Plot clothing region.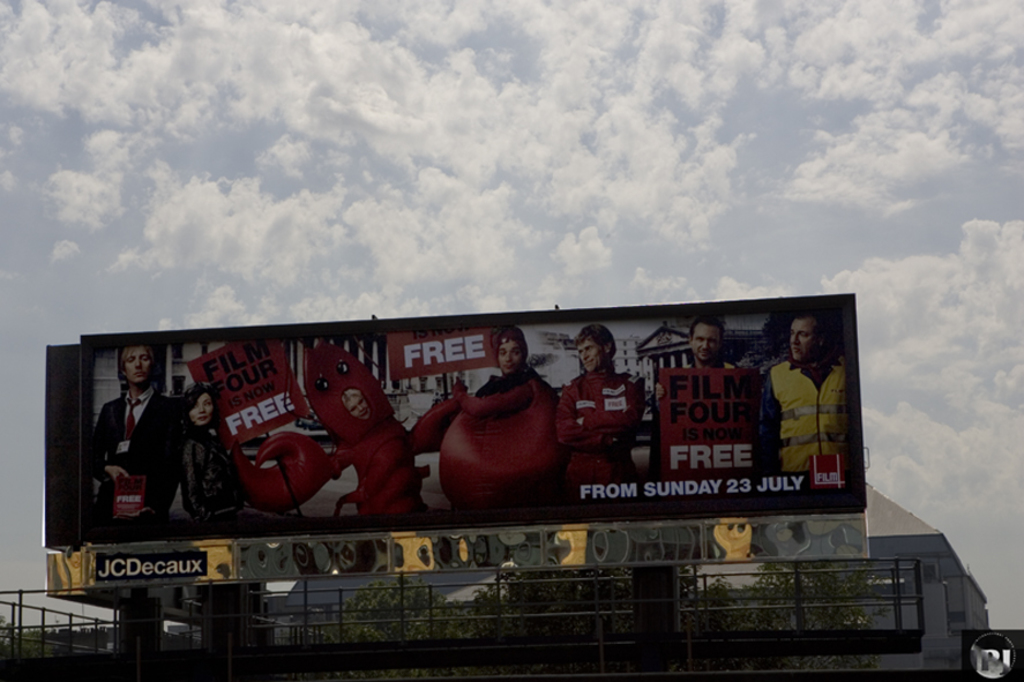
Plotted at 571 357 645 465.
